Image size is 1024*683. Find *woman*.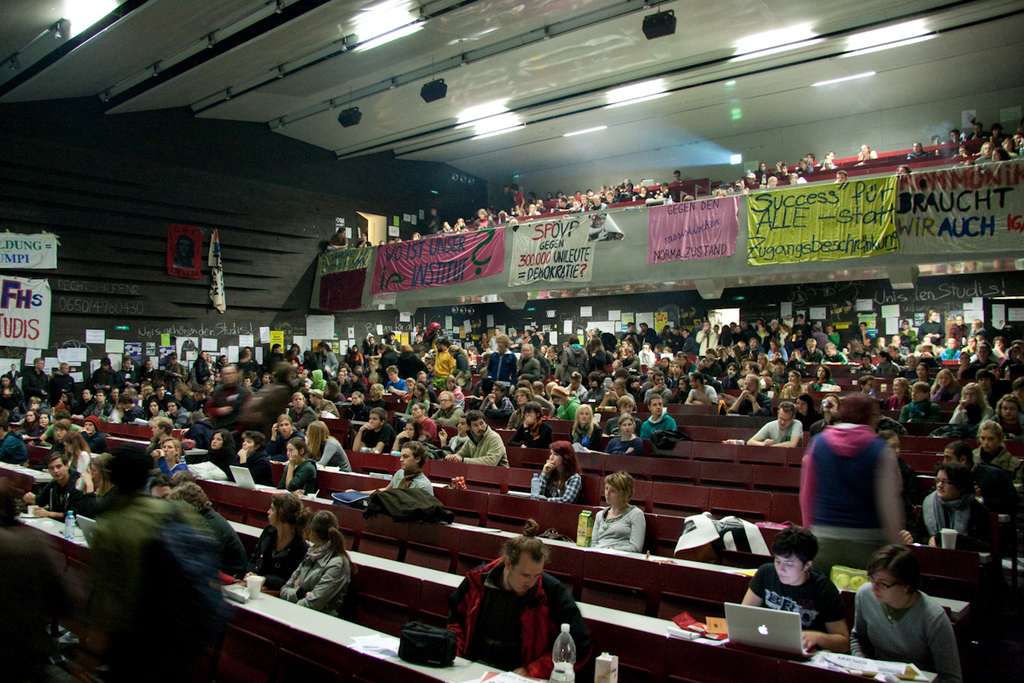
0/371/28/413.
